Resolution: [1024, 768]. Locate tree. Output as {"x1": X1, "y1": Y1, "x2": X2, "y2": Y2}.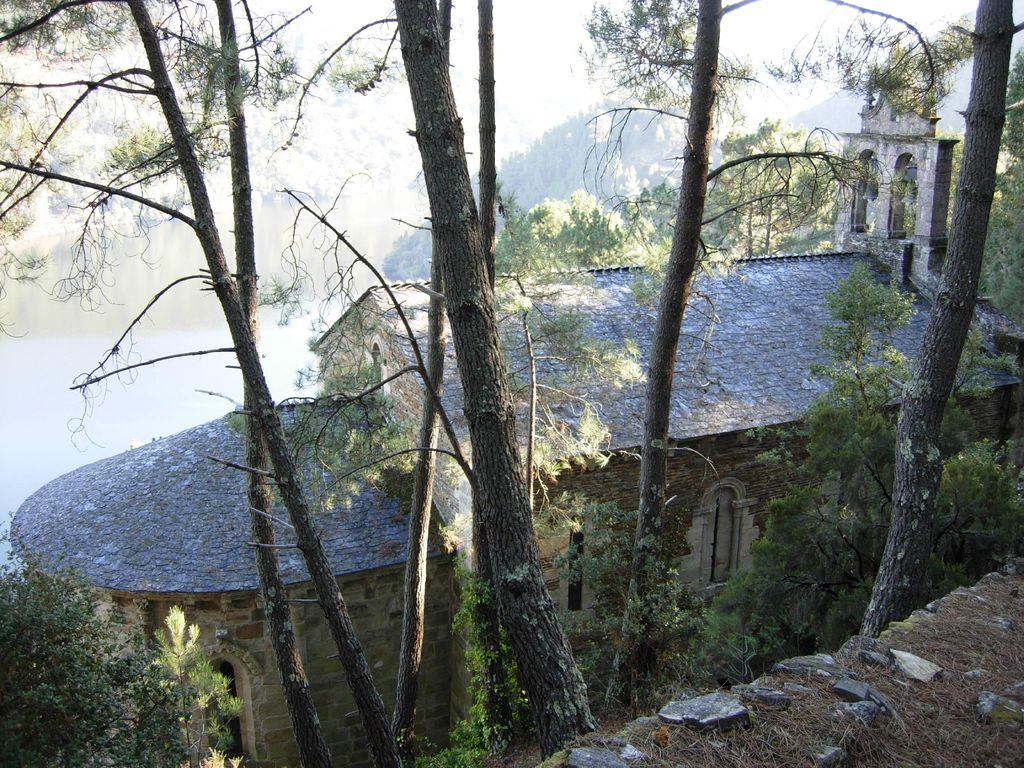
{"x1": 284, "y1": 0, "x2": 605, "y2": 753}.
